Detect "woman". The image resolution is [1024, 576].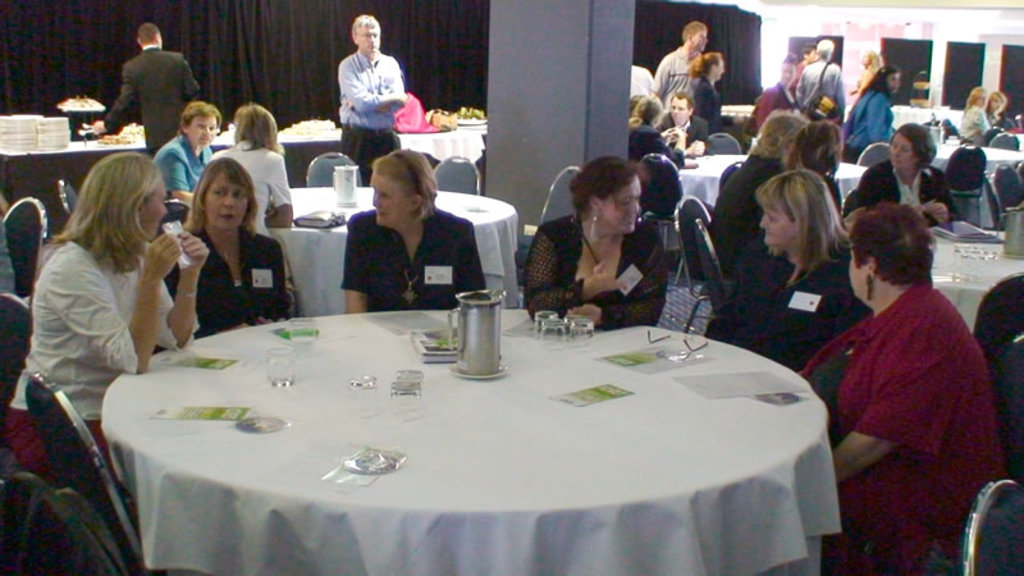
crop(154, 102, 212, 196).
